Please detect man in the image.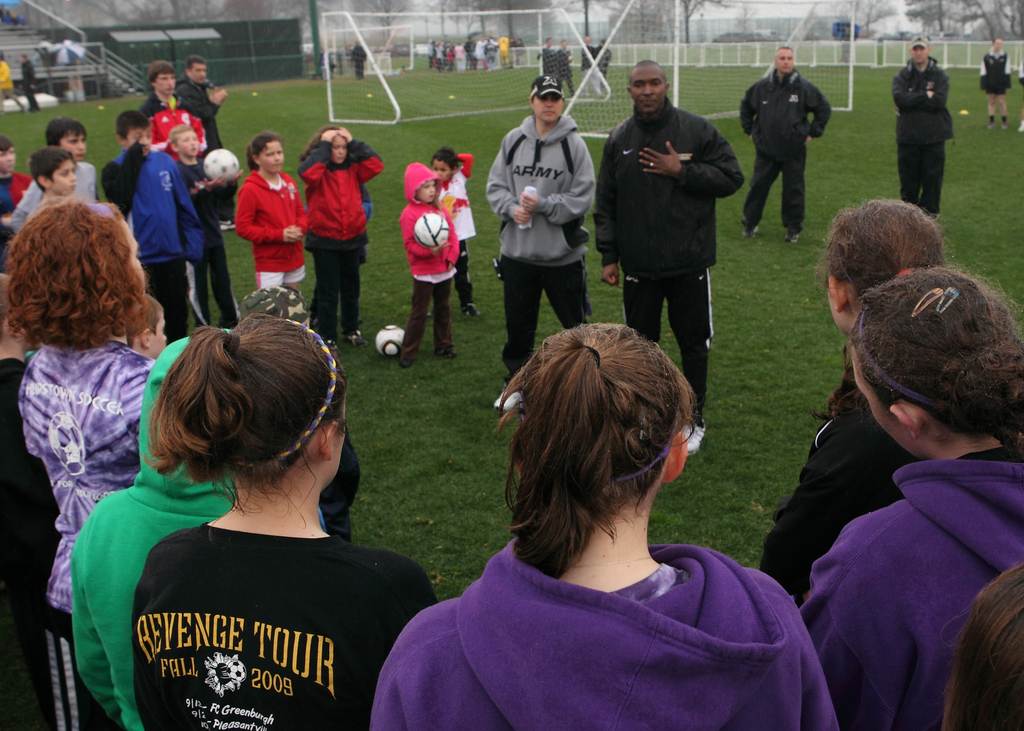
rect(751, 40, 848, 239).
